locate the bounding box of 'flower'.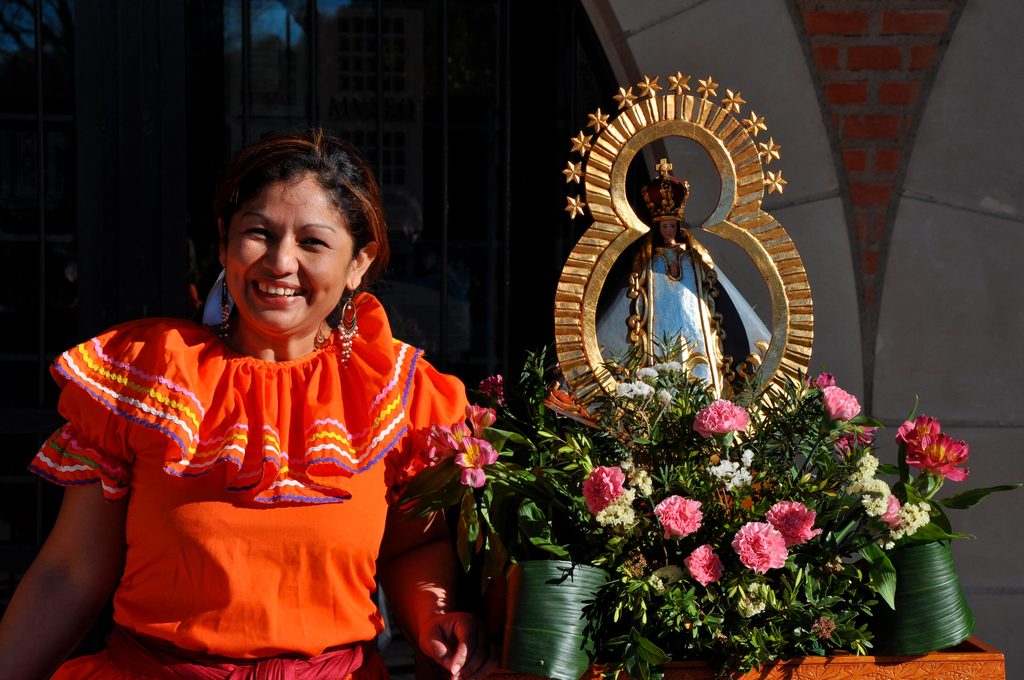
Bounding box: (687,544,726,590).
